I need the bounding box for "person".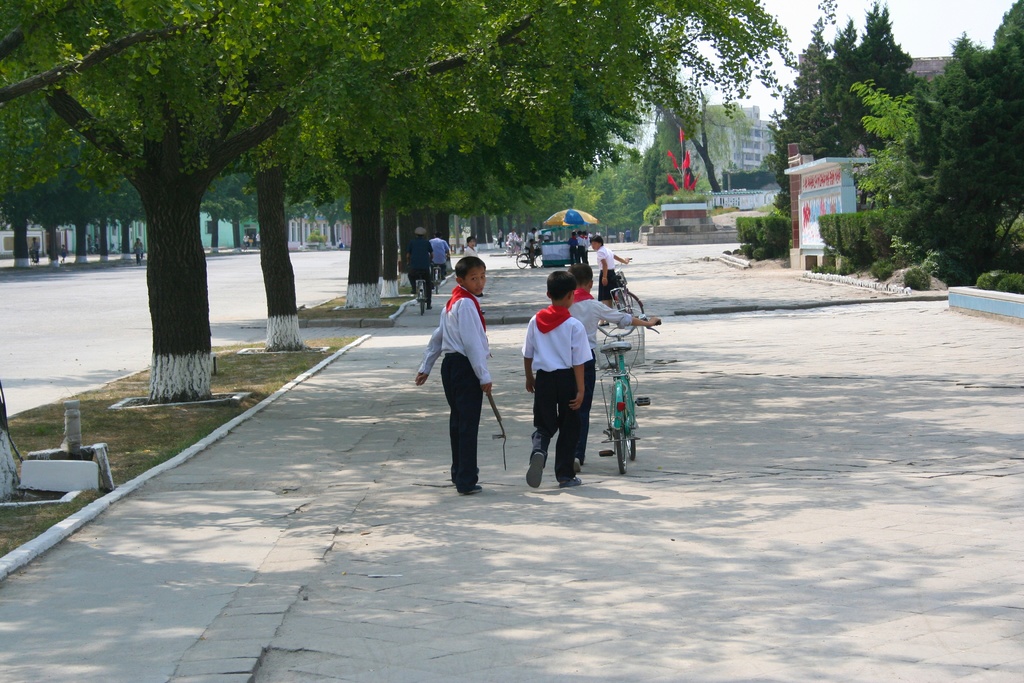
Here it is: detection(28, 234, 42, 267).
